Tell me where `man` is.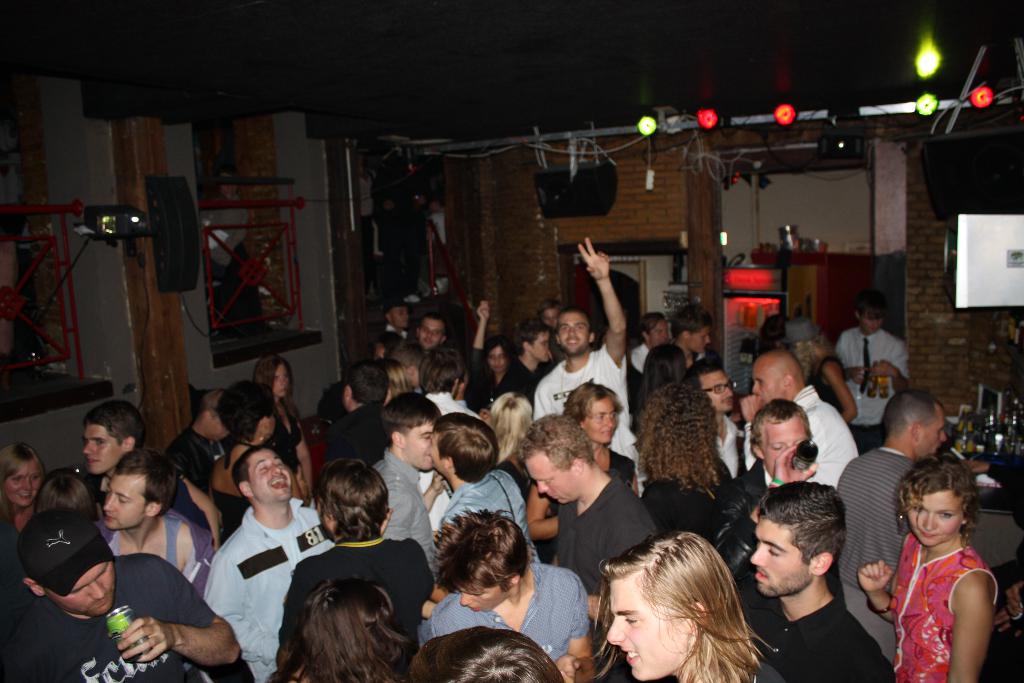
`man` is at (x1=833, y1=294, x2=911, y2=463).
